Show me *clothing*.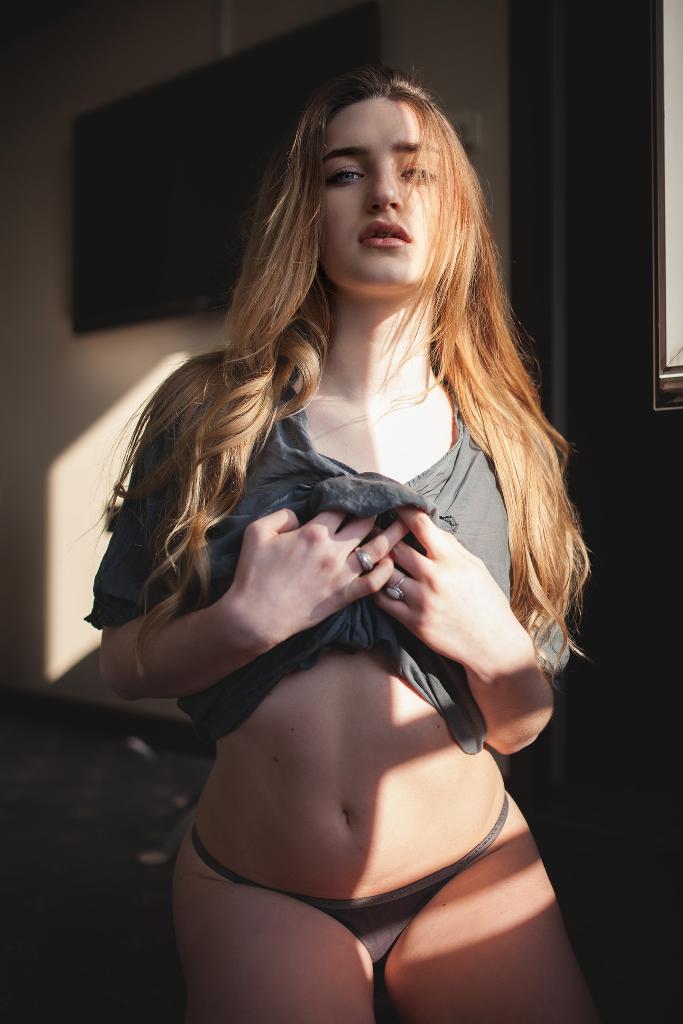
*clothing* is here: l=77, t=349, r=569, b=981.
